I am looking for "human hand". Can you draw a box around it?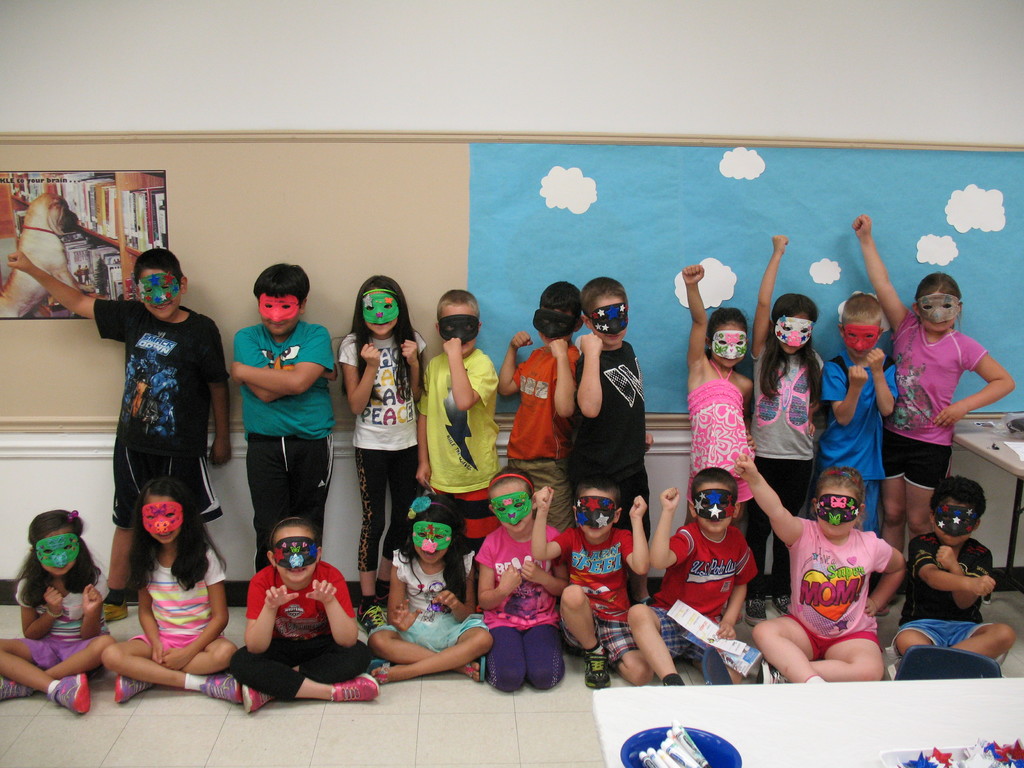
Sure, the bounding box is bbox(228, 362, 246, 387).
